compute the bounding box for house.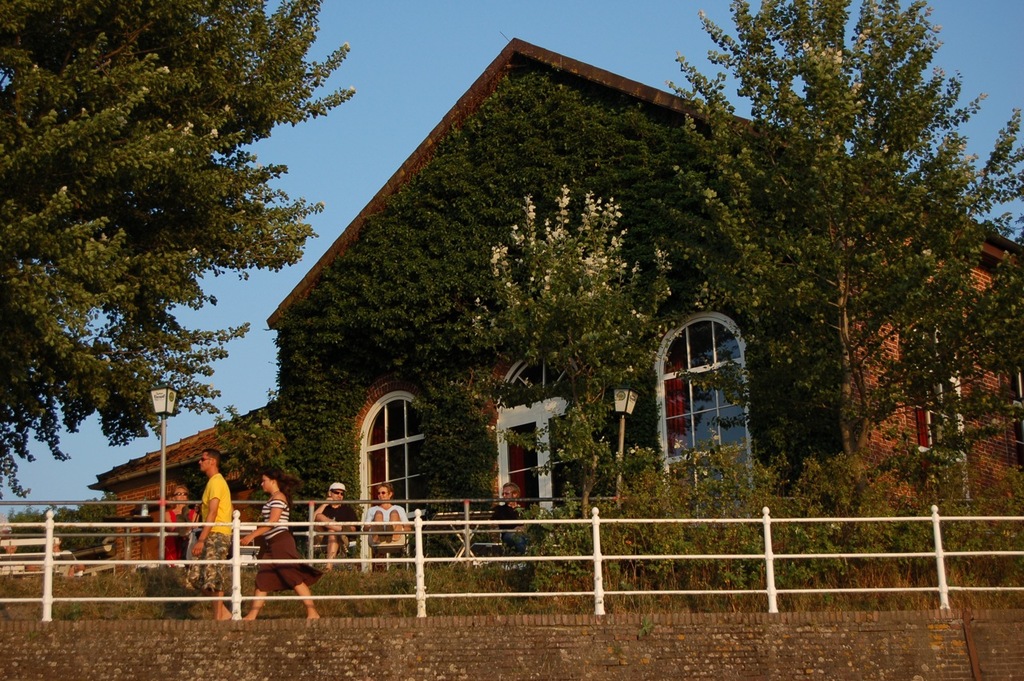
x1=88, y1=398, x2=282, y2=575.
